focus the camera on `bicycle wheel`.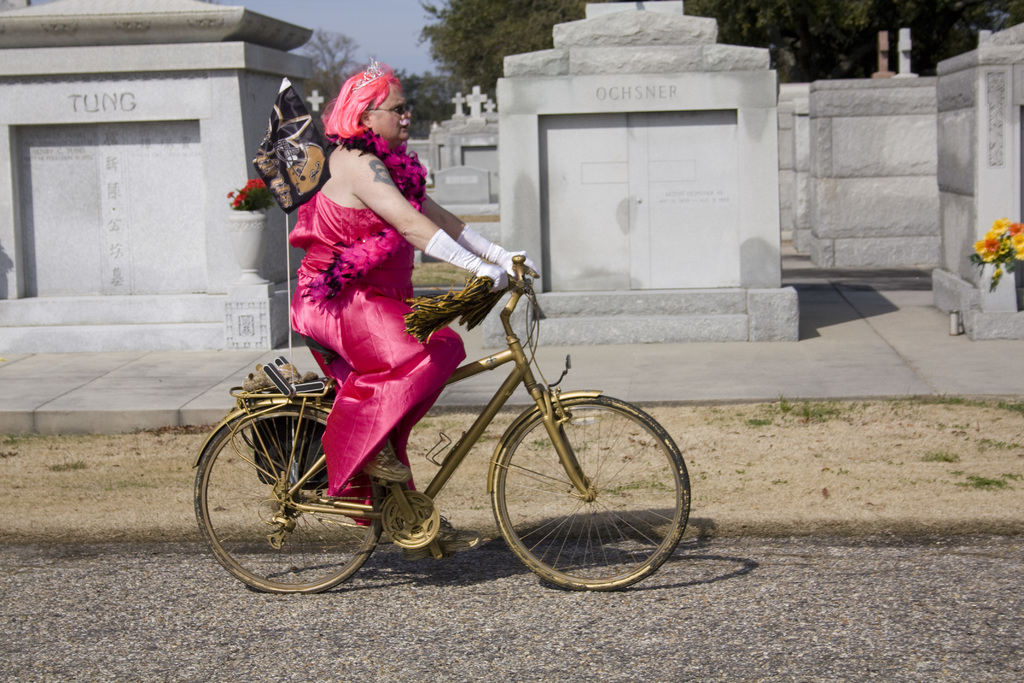
Focus region: (484, 379, 694, 600).
